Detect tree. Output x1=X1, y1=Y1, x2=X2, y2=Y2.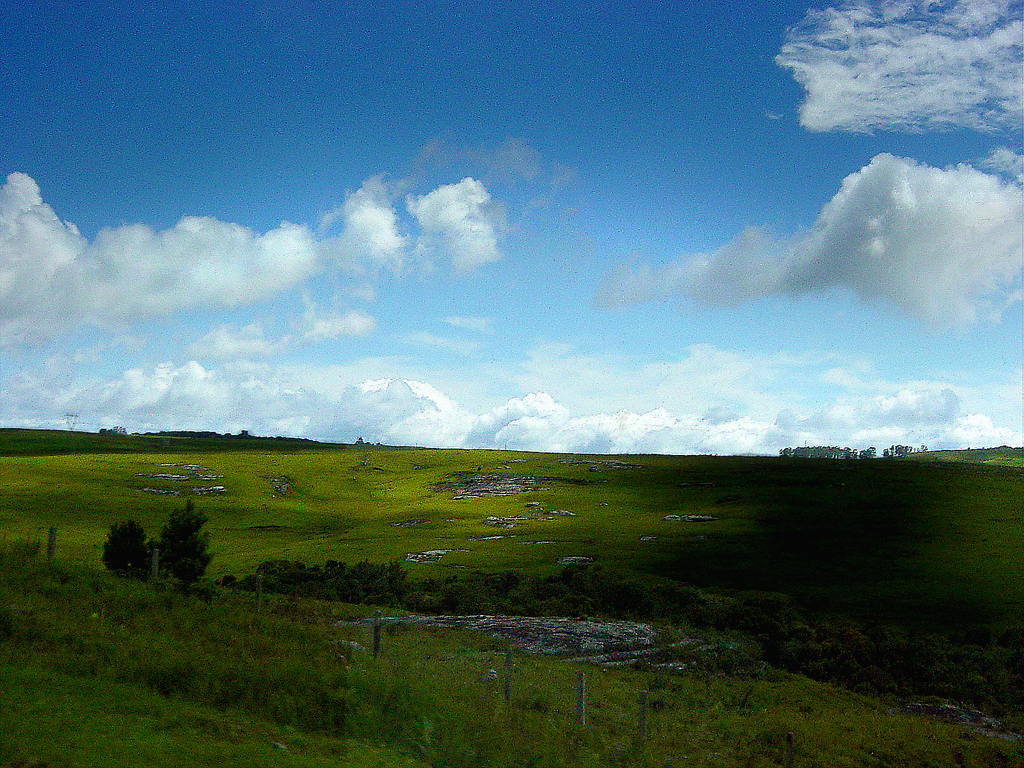
x1=99, y1=522, x2=153, y2=577.
